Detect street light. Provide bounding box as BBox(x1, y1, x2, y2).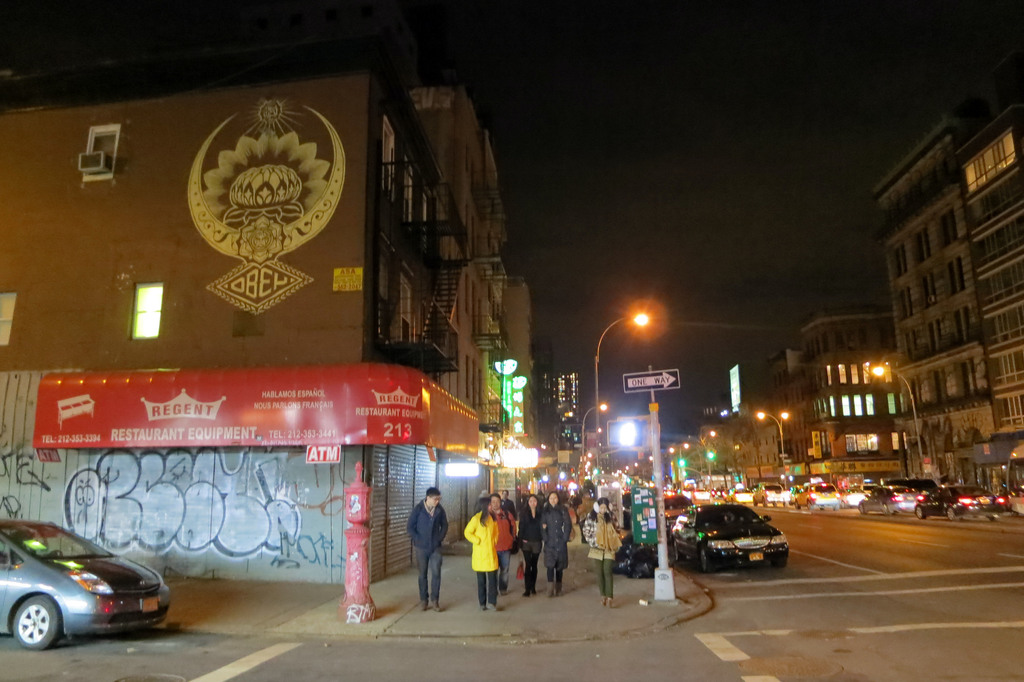
BBox(598, 314, 652, 442).
